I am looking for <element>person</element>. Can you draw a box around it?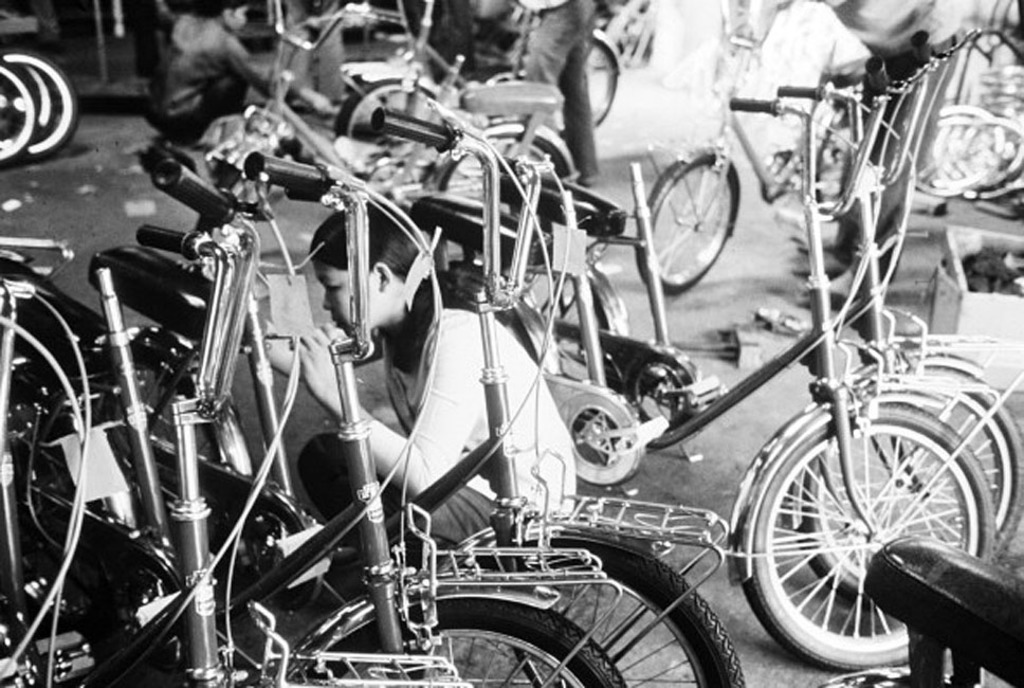
Sure, the bounding box is pyautogui.locateOnScreen(142, 0, 334, 158).
